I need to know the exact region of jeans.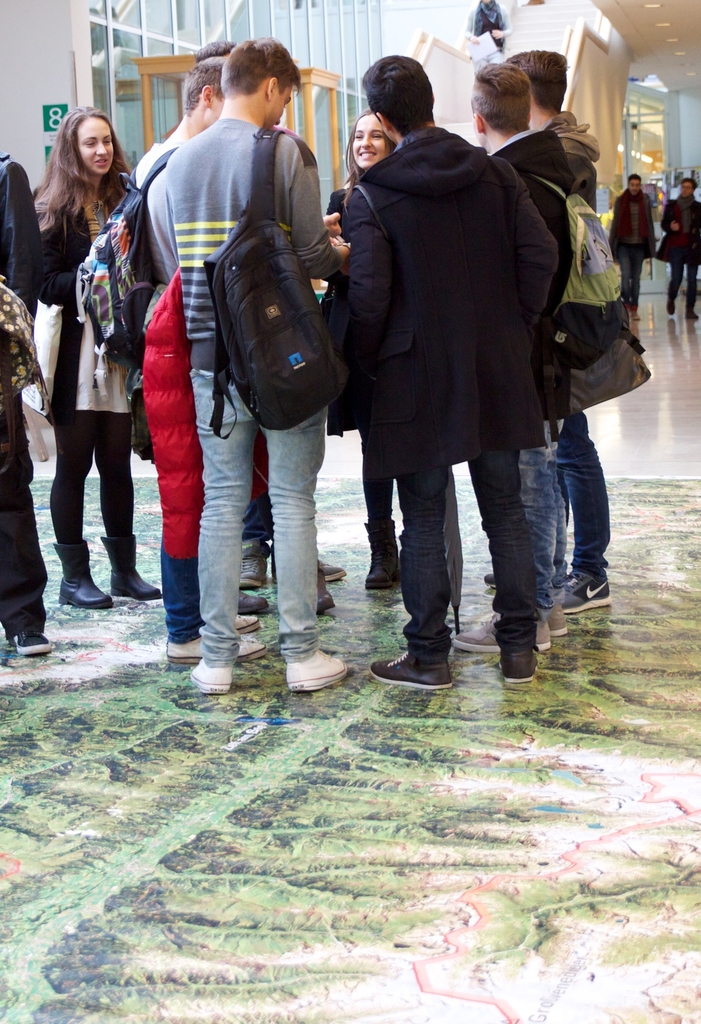
Region: left=385, top=442, right=545, bottom=653.
